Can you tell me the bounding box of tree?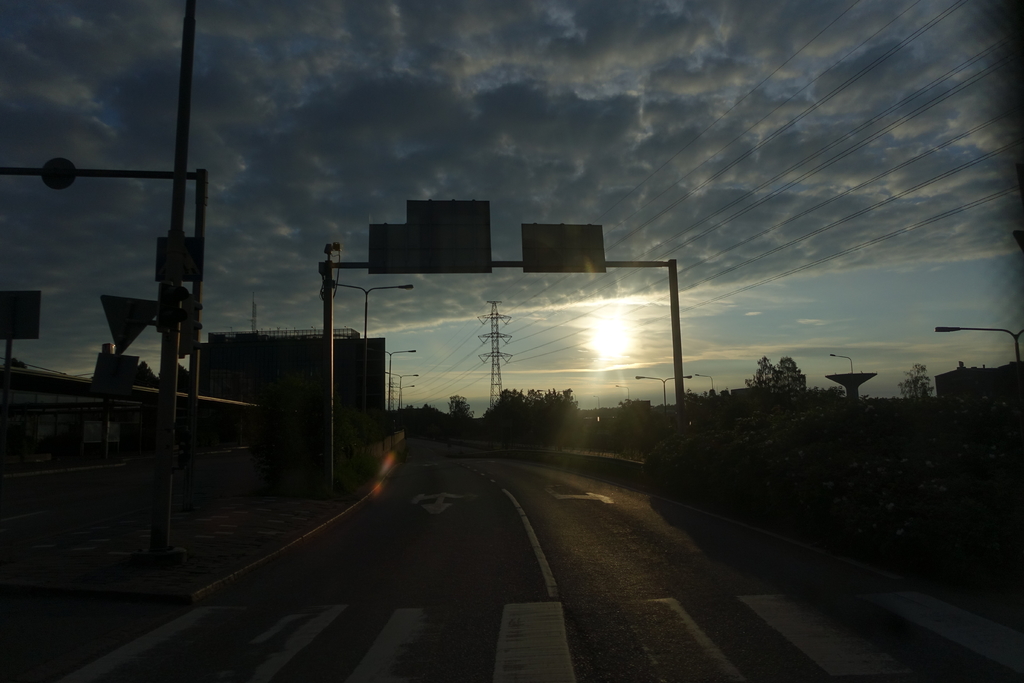
[747,352,833,418].
